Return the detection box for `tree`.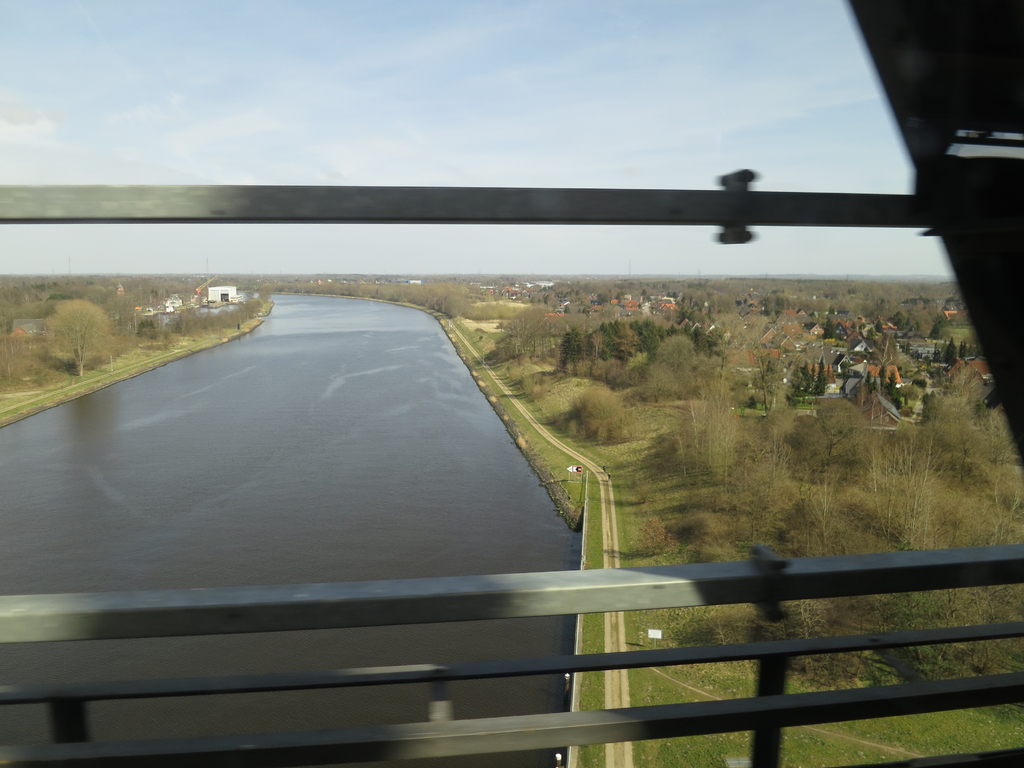
(x1=634, y1=518, x2=668, y2=557).
